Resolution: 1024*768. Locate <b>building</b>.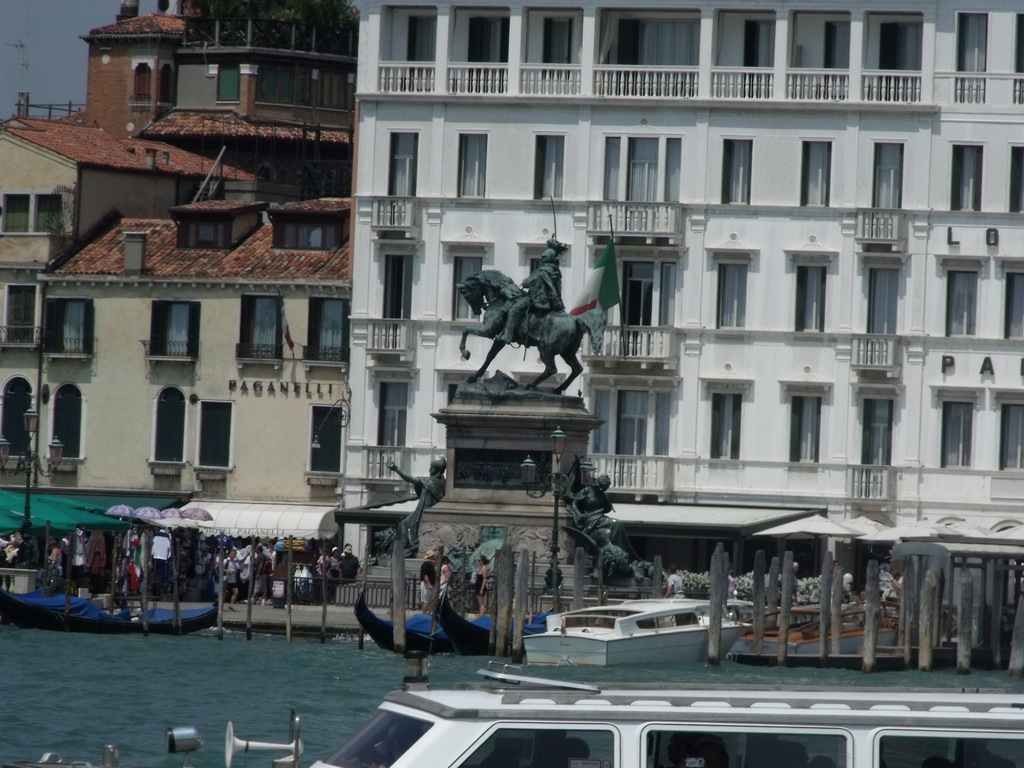
x1=338, y1=0, x2=1023, y2=604.
